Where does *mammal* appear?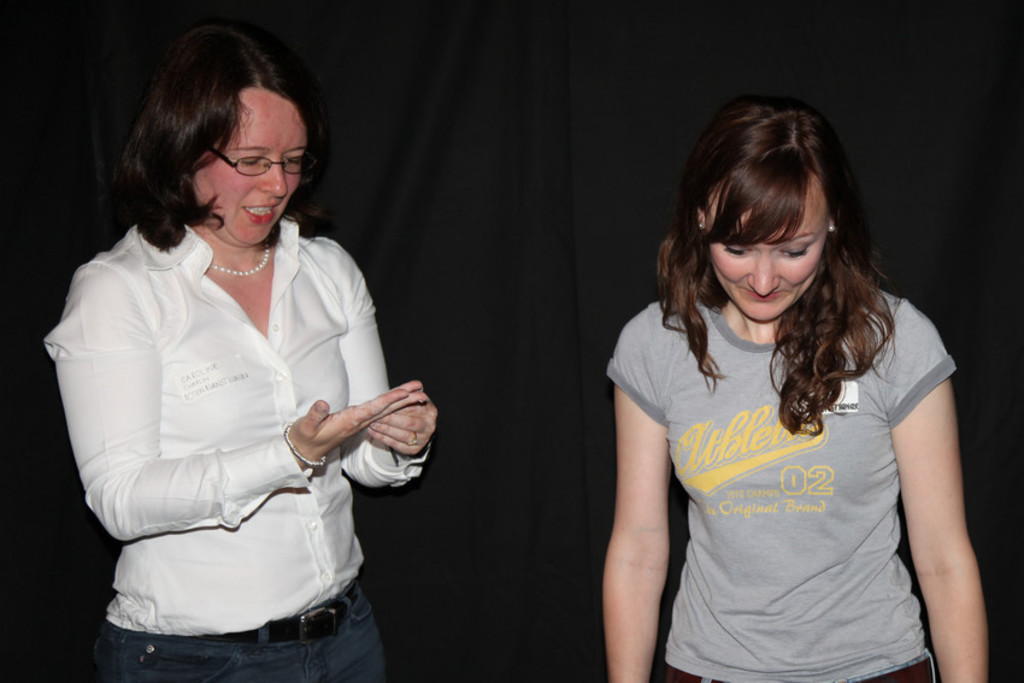
Appears at bbox=[42, 24, 441, 682].
